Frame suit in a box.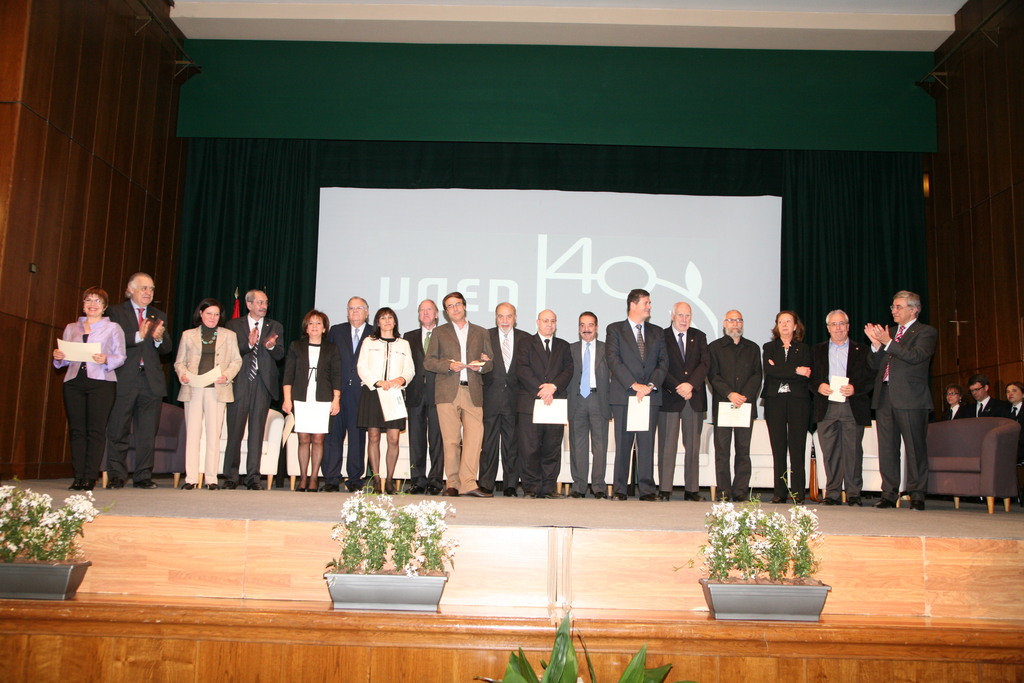
left=107, top=297, right=179, bottom=483.
